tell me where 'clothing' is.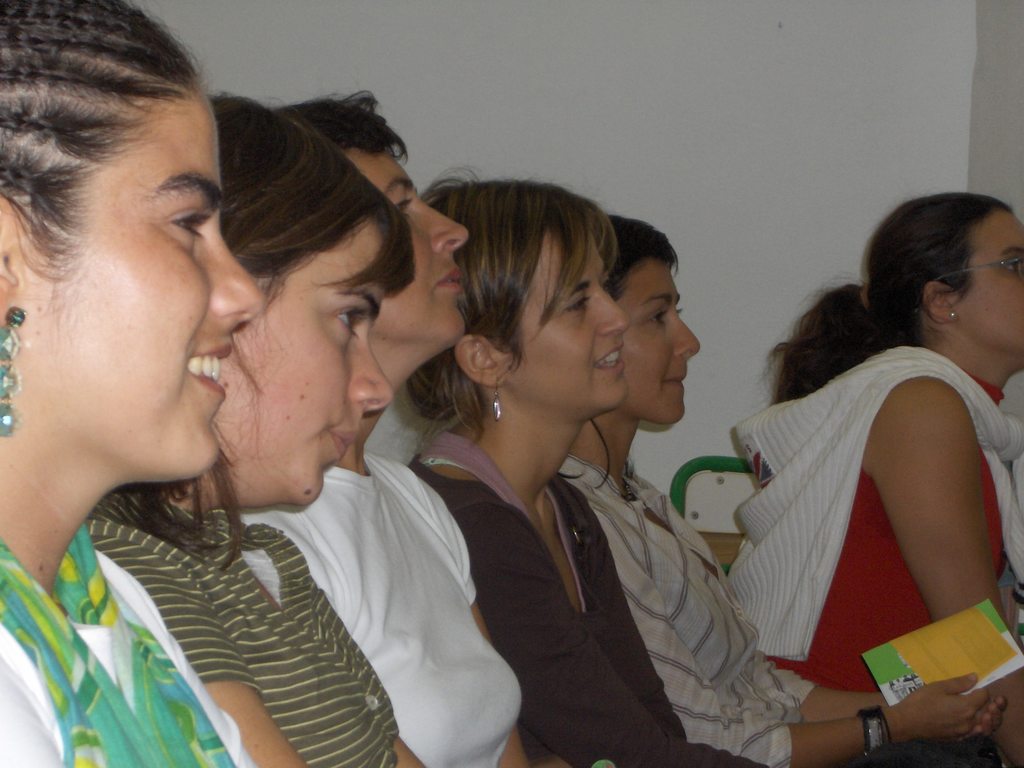
'clothing' is at (0, 525, 254, 767).
